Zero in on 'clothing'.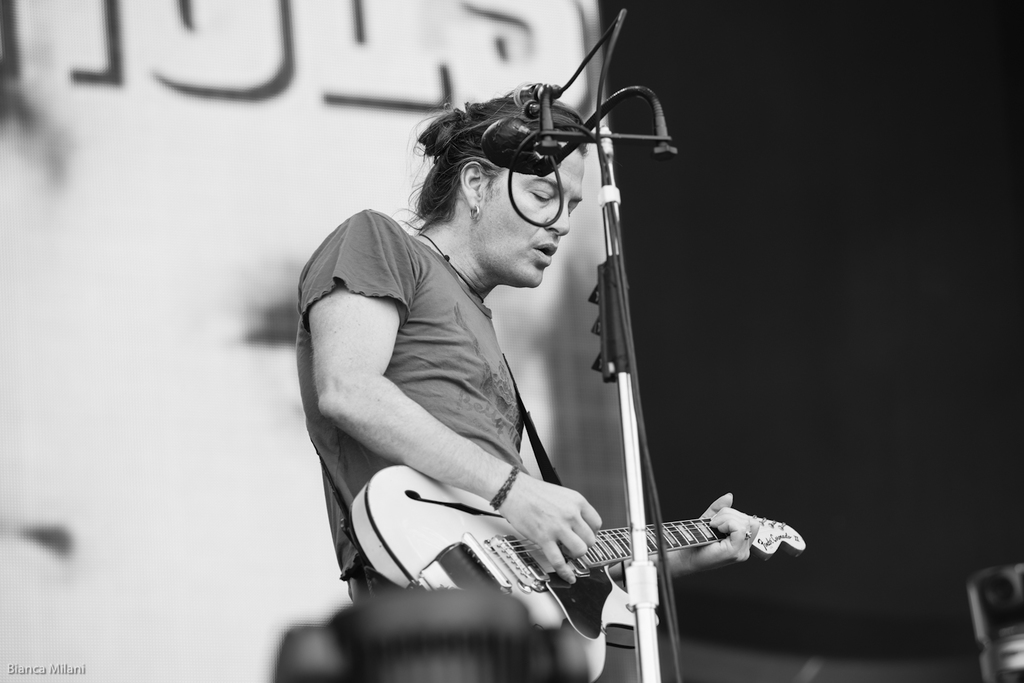
Zeroed in: (left=300, top=216, right=520, bottom=588).
